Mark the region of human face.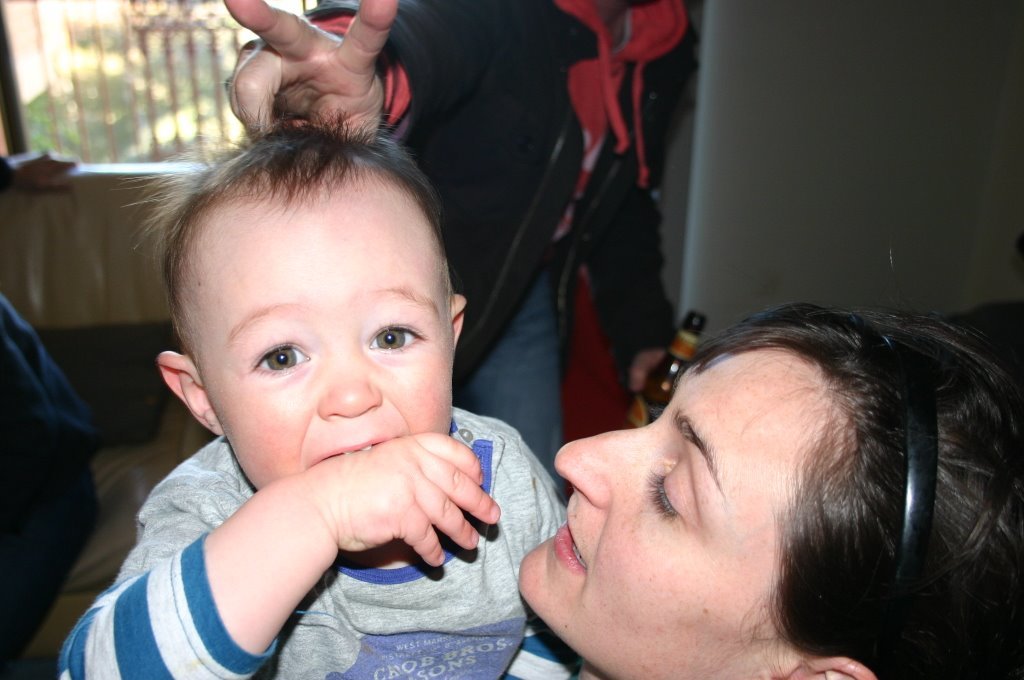
Region: {"x1": 520, "y1": 357, "x2": 799, "y2": 679}.
